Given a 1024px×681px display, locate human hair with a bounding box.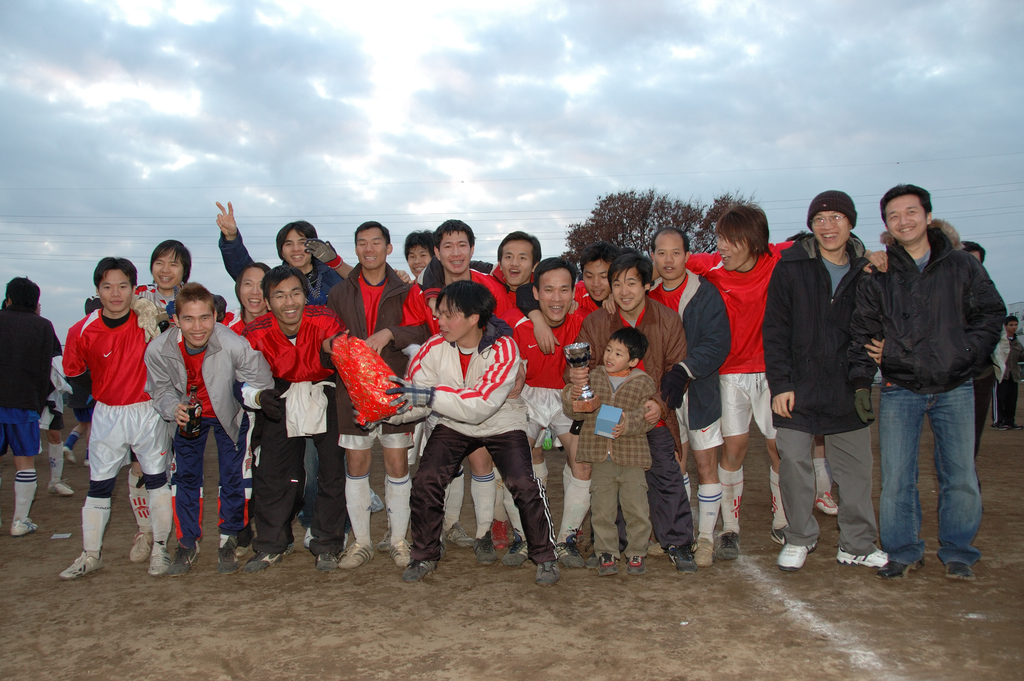
Located: [x1=650, y1=226, x2=687, y2=250].
